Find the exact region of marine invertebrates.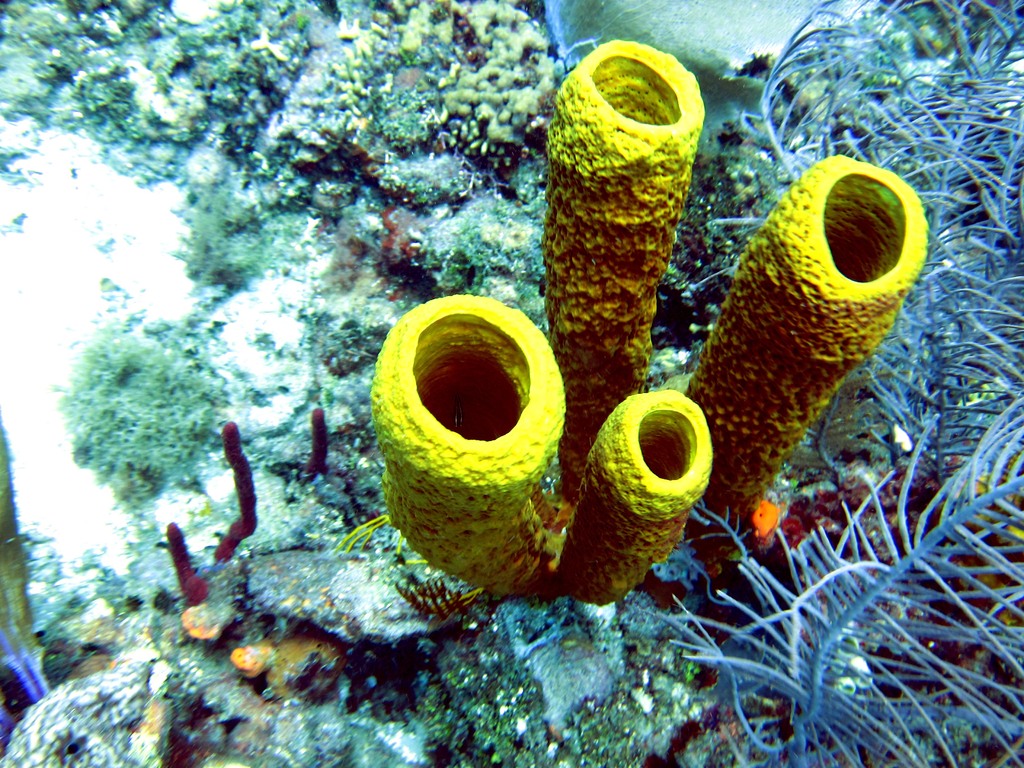
Exact region: crop(286, 401, 332, 479).
